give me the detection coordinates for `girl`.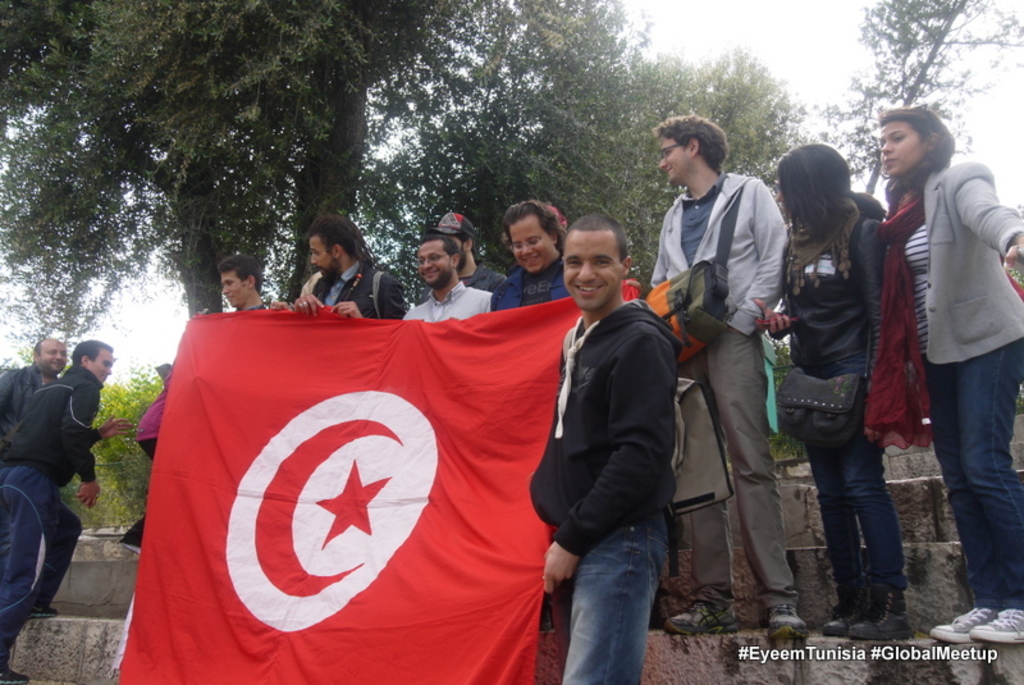
(758,147,911,640).
